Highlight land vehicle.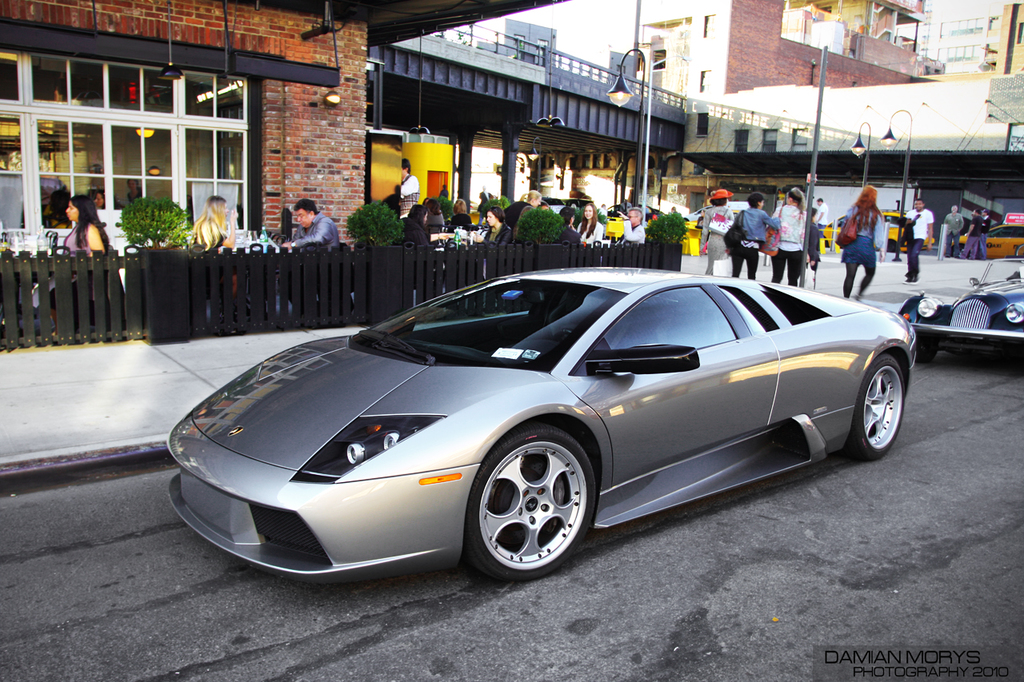
Highlighted region: pyautogui.locateOnScreen(820, 211, 933, 251).
